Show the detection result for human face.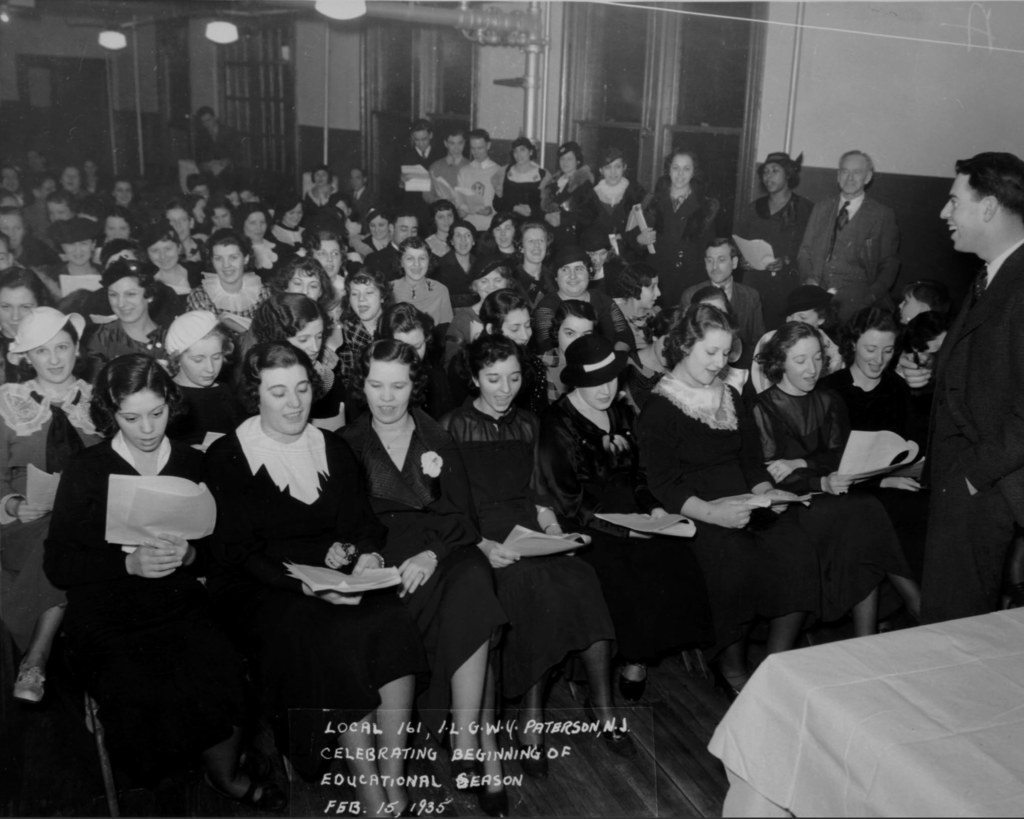
(left=704, top=246, right=730, bottom=281).
